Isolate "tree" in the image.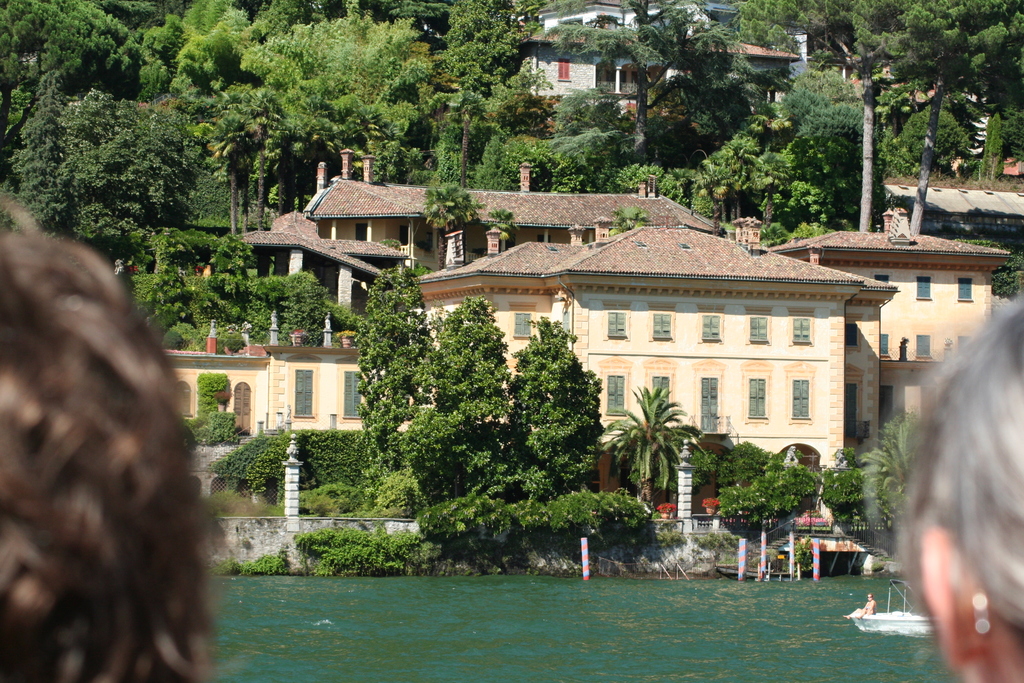
Isolated region: 989, 243, 1023, 302.
